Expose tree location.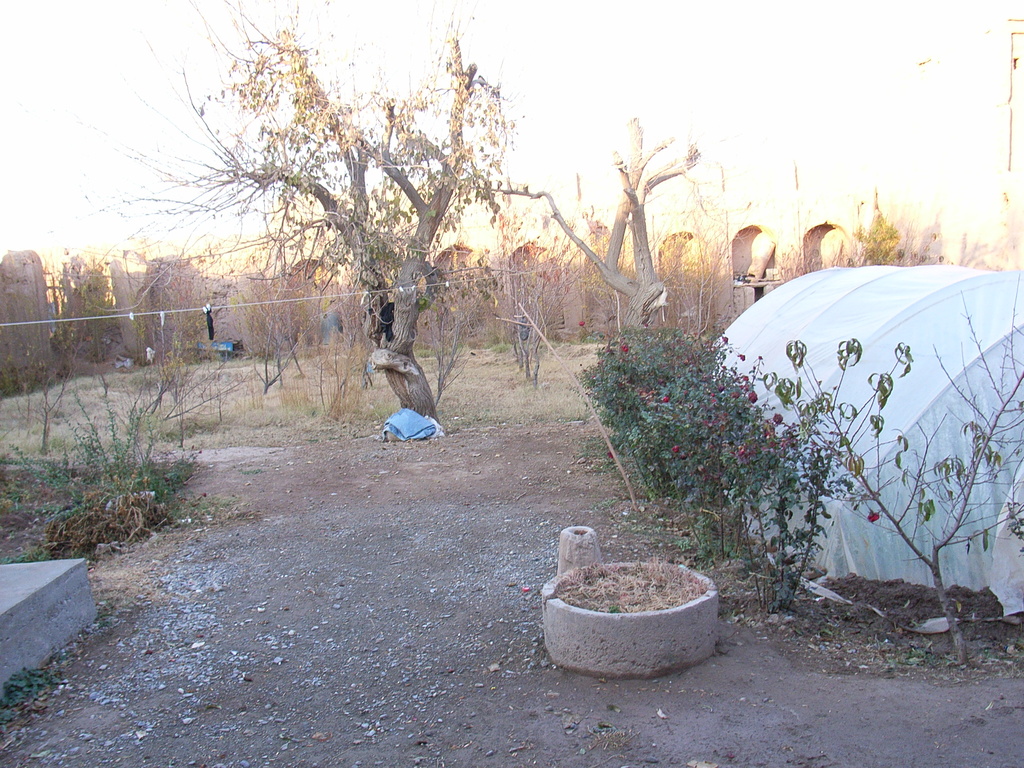
Exposed at x1=499, y1=234, x2=591, y2=388.
